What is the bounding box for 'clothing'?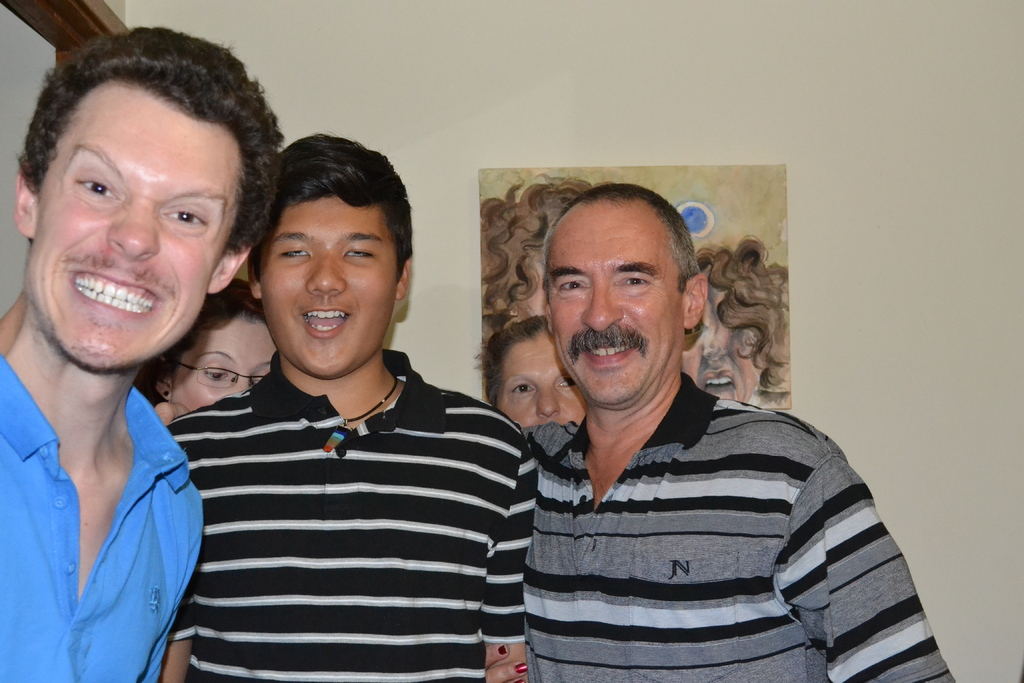
(x1=0, y1=354, x2=207, y2=682).
